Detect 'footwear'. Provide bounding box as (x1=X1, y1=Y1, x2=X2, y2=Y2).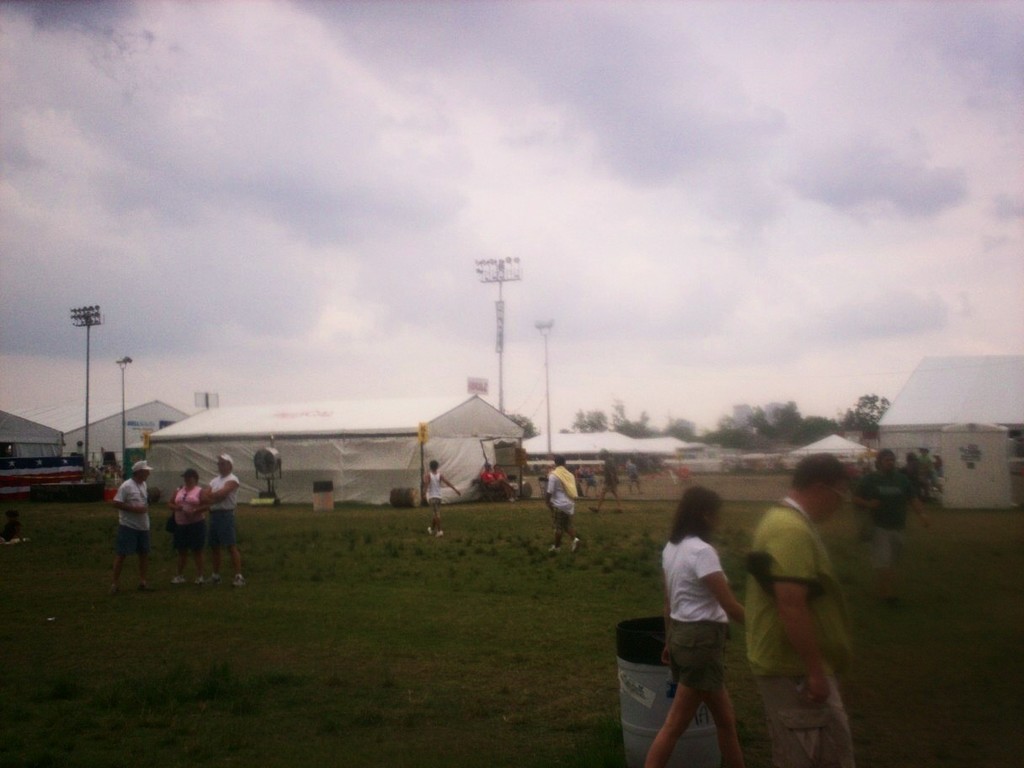
(x1=171, y1=573, x2=182, y2=582).
